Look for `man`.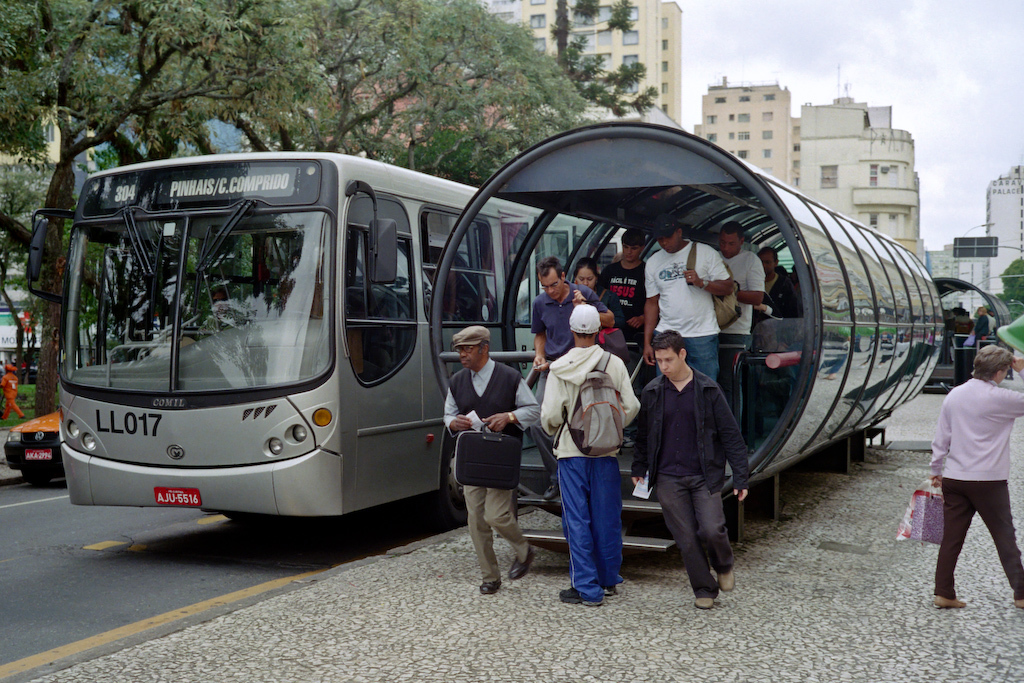
Found: (441, 325, 541, 595).
